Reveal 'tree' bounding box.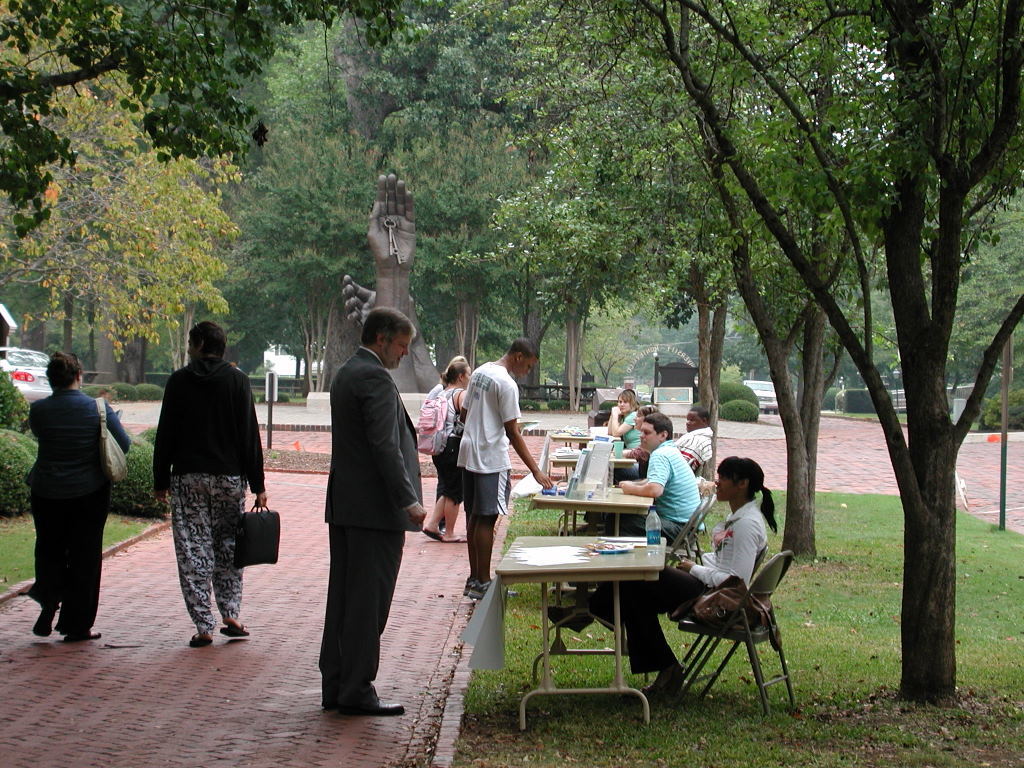
Revealed: 534:0:1023:705.
